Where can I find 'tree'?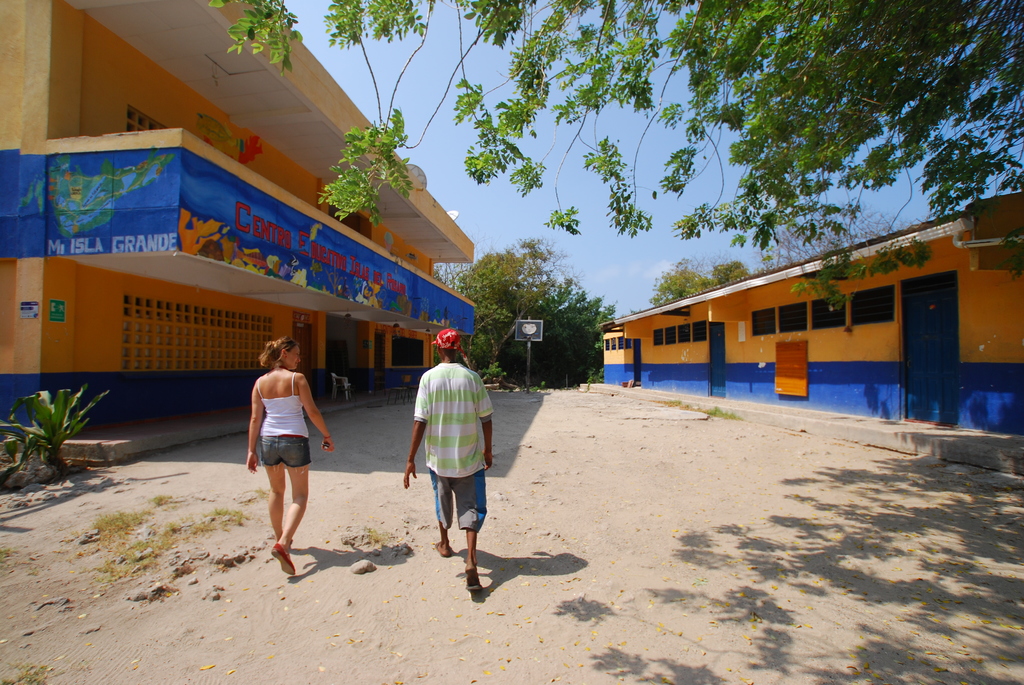
You can find it at detection(654, 264, 708, 304).
